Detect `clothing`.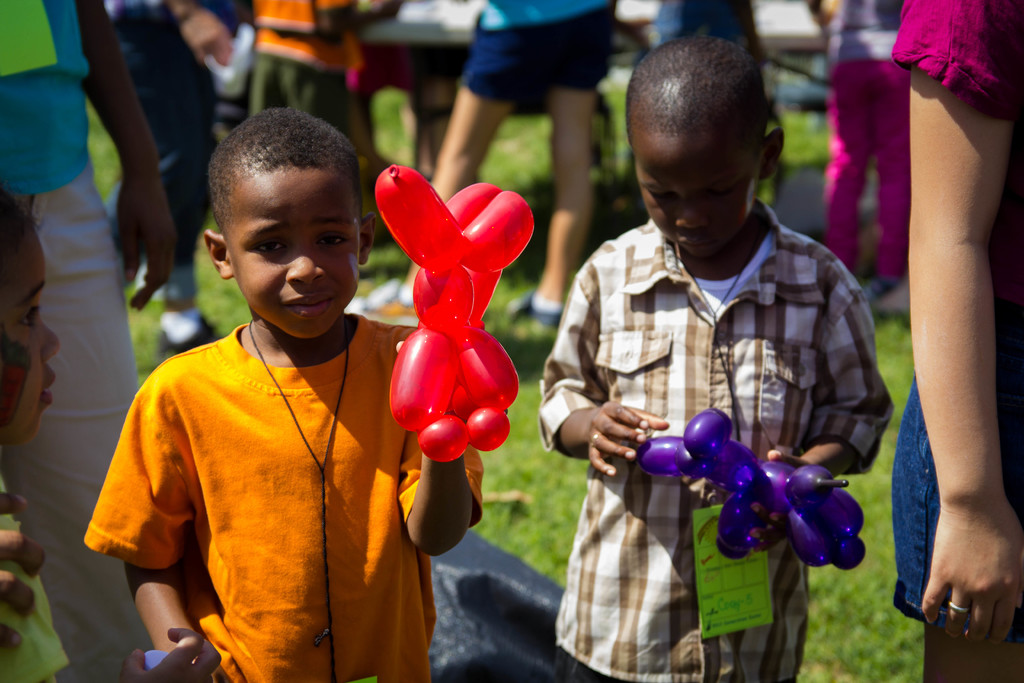
Detected at (x1=450, y1=0, x2=628, y2=106).
